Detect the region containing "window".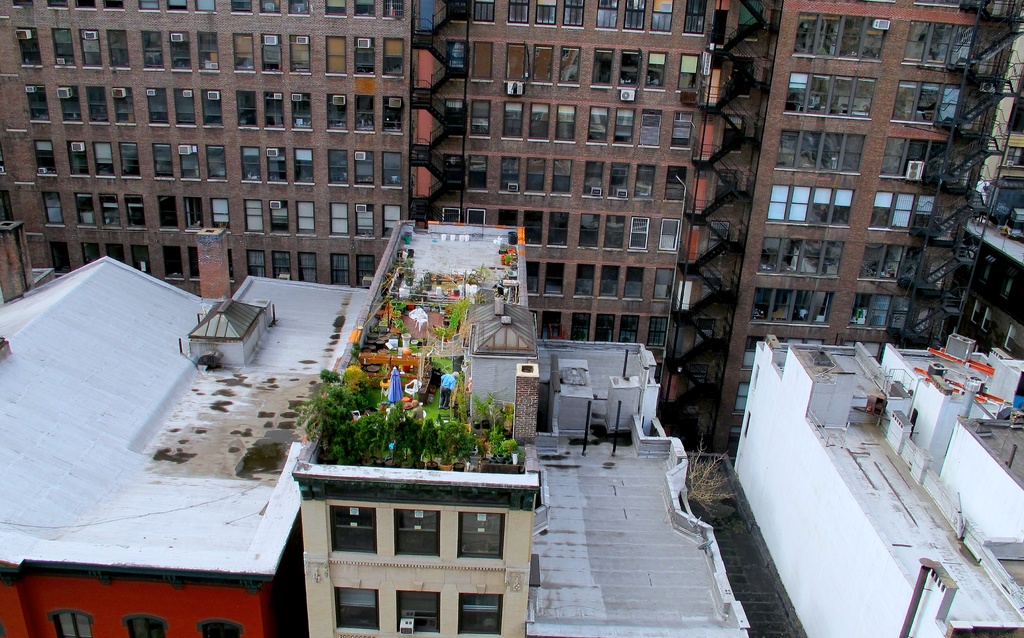
<bbox>685, 0, 706, 37</bbox>.
